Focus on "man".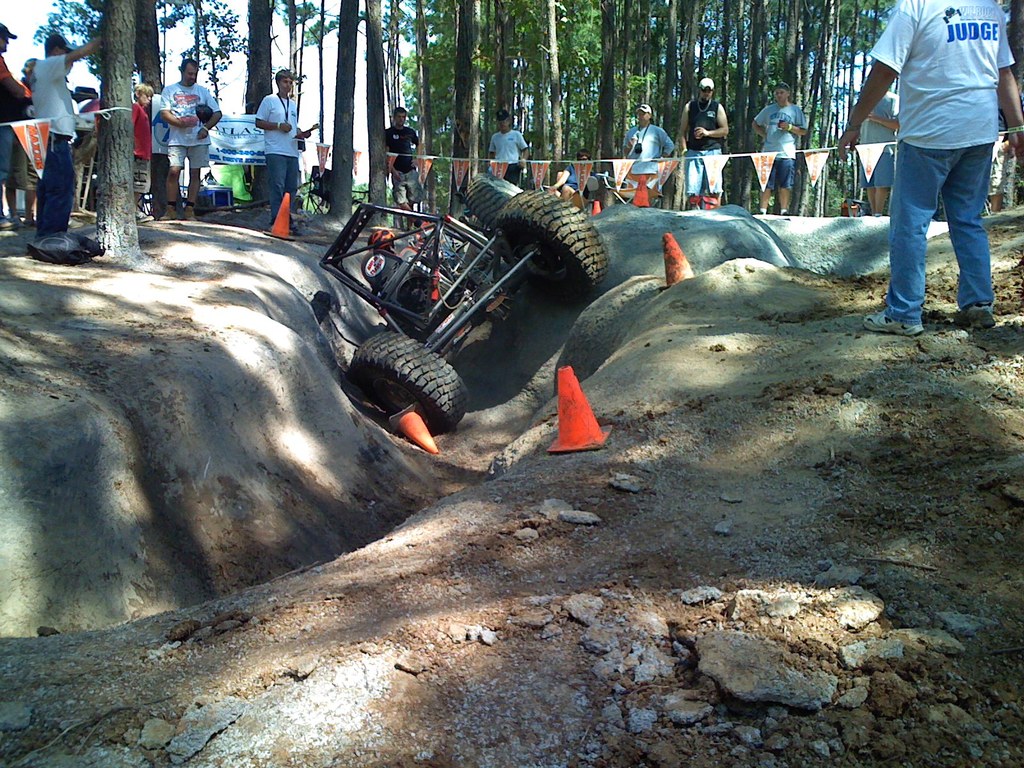
Focused at locate(626, 101, 677, 207).
